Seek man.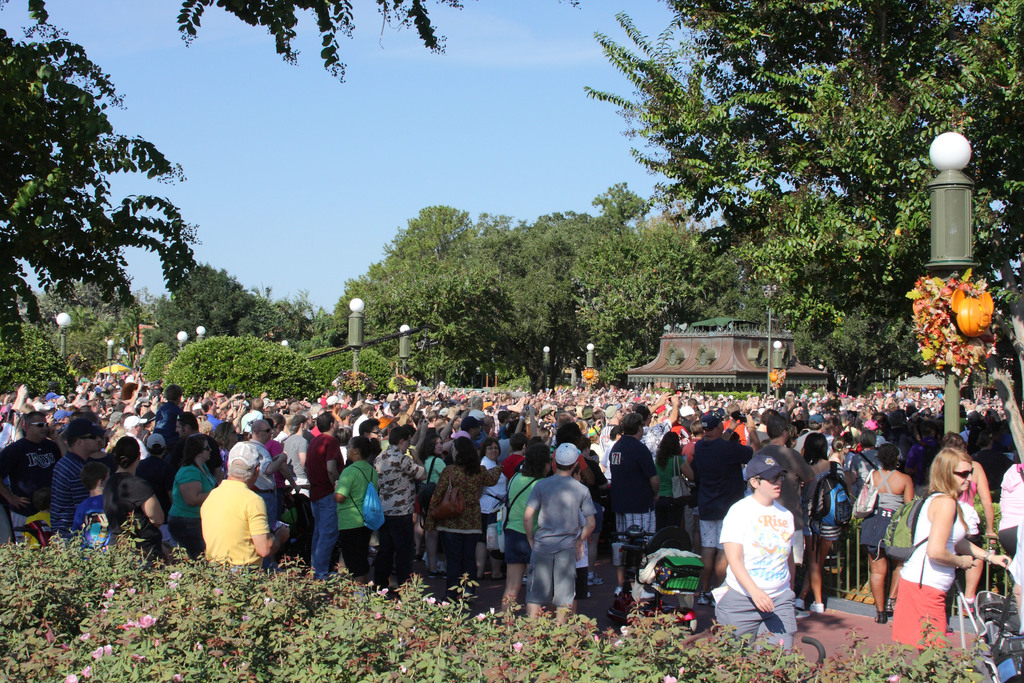
[172, 413, 226, 482].
